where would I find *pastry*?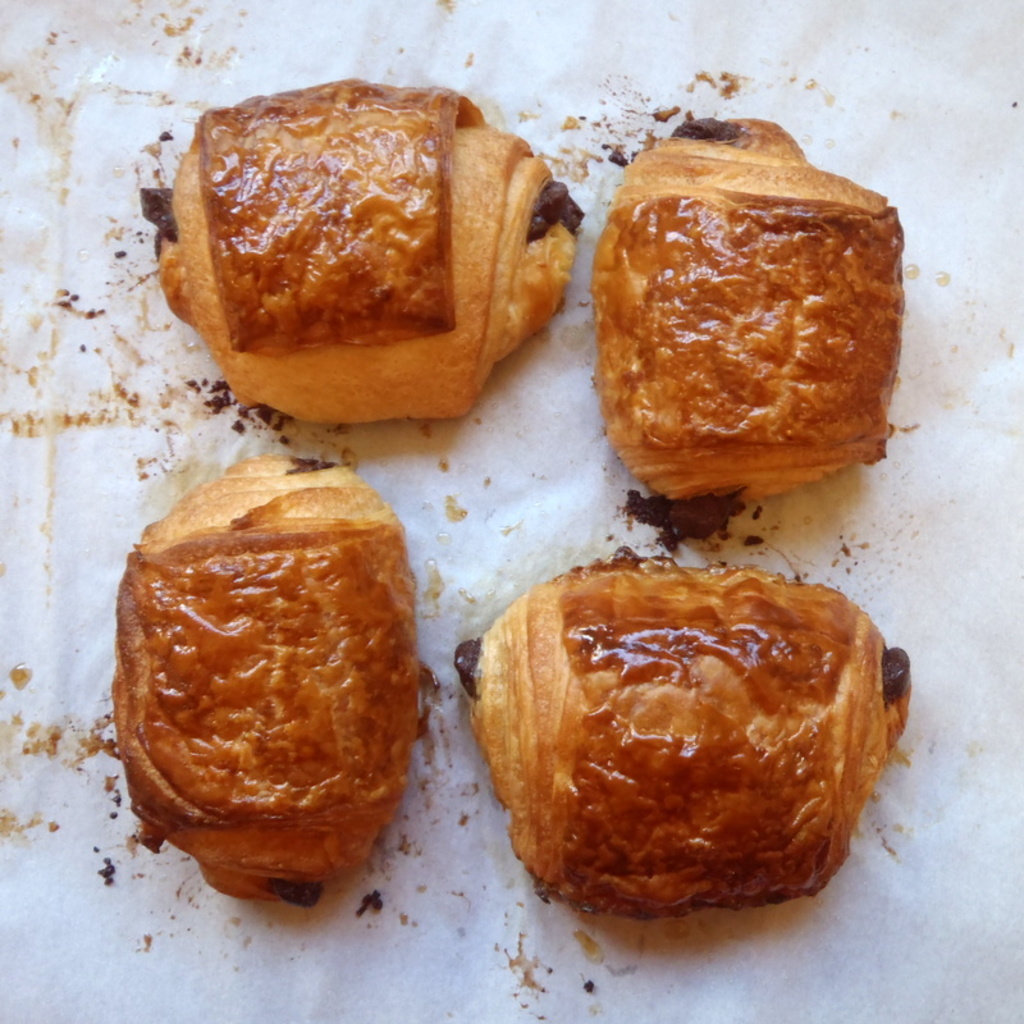
At <bbox>444, 564, 934, 947</bbox>.
